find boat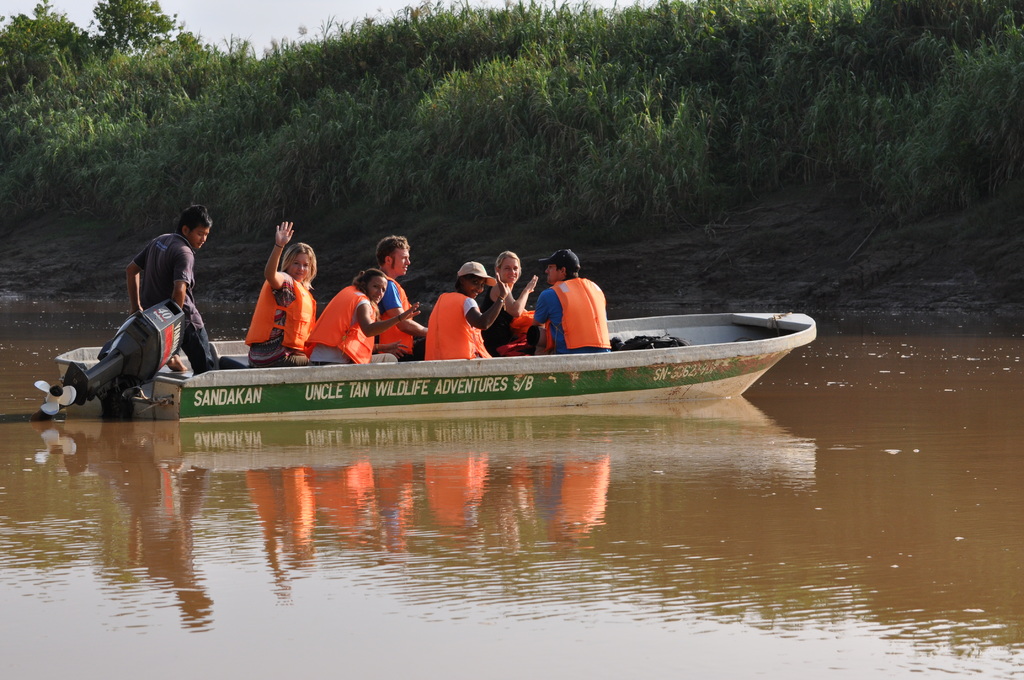
select_region(97, 263, 779, 444)
